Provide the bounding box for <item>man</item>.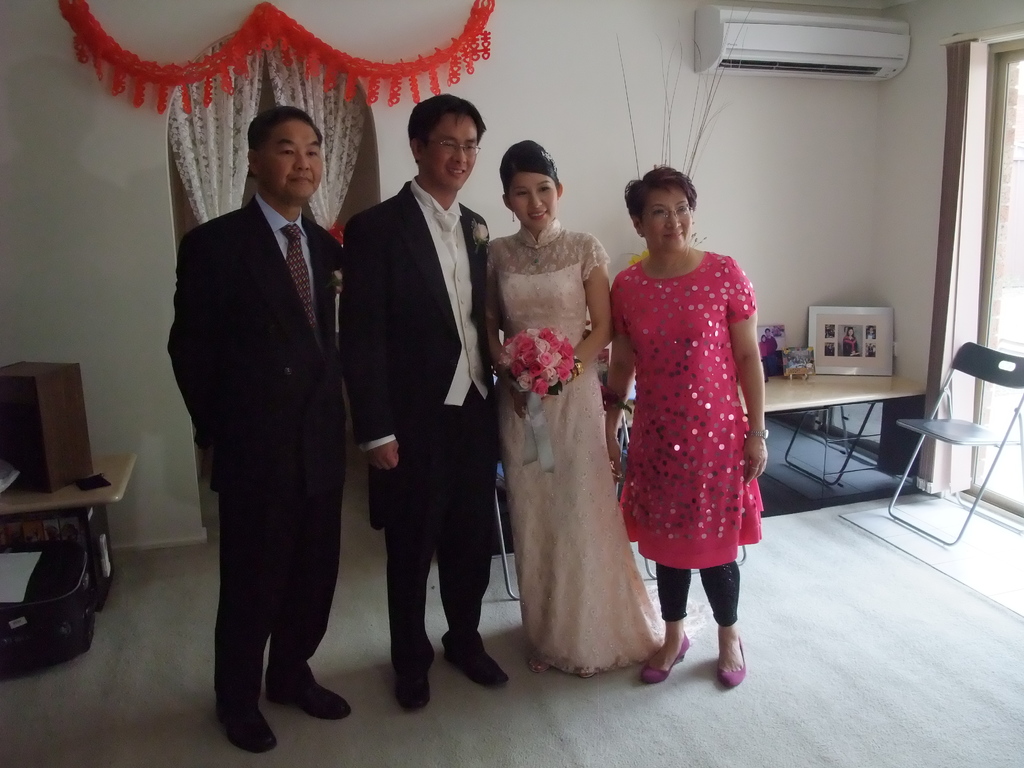
<box>336,92,525,715</box>.
